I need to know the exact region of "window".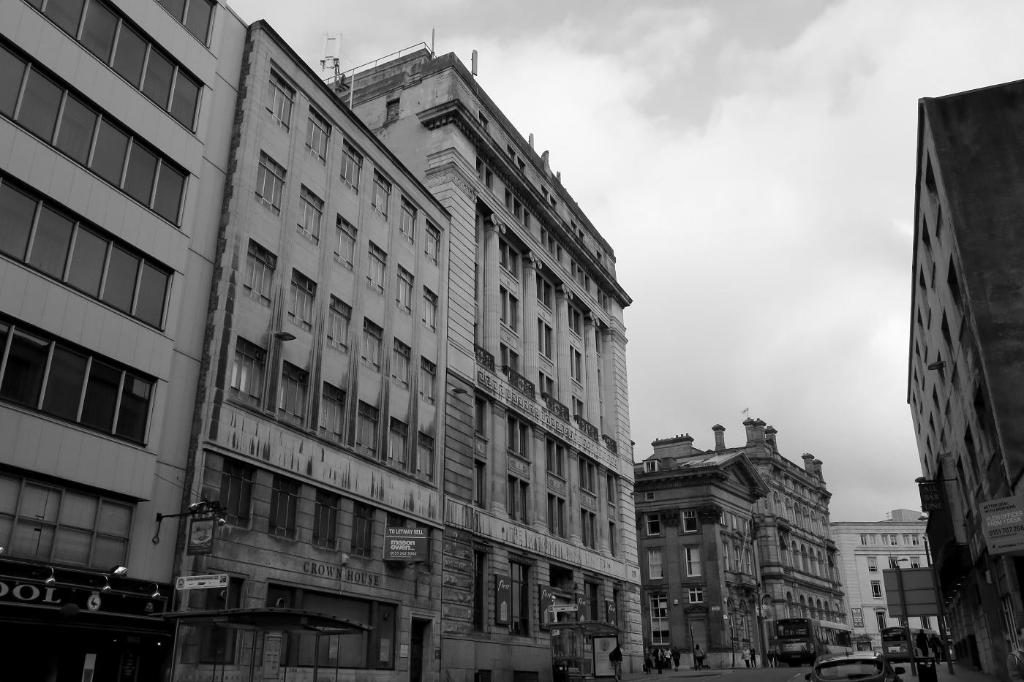
Region: l=577, t=454, r=598, b=498.
